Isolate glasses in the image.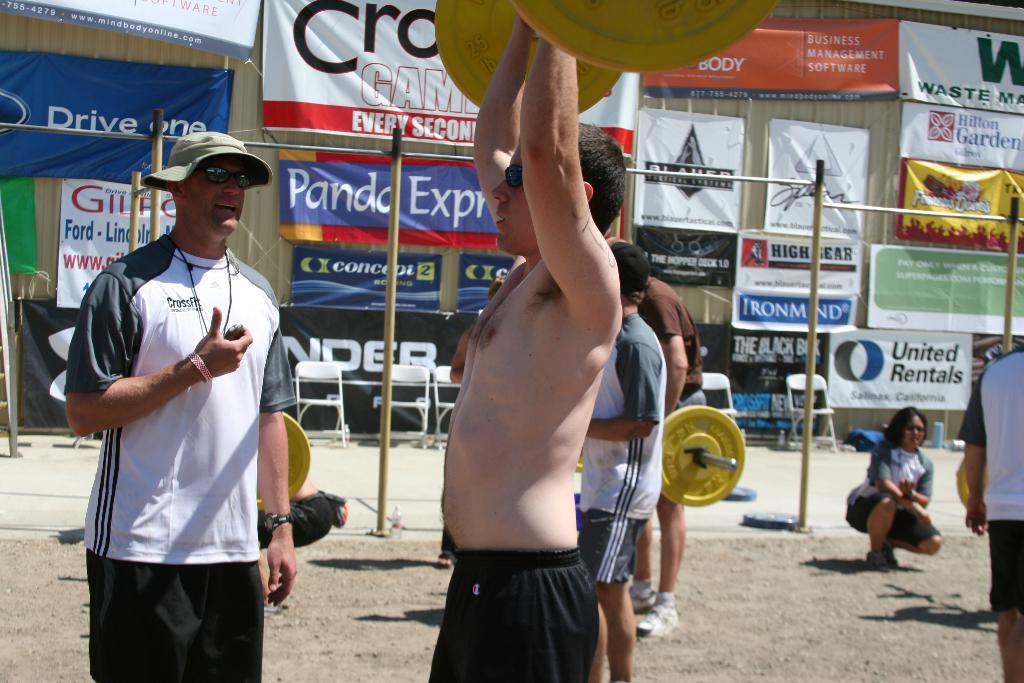
Isolated region: [194,165,256,192].
